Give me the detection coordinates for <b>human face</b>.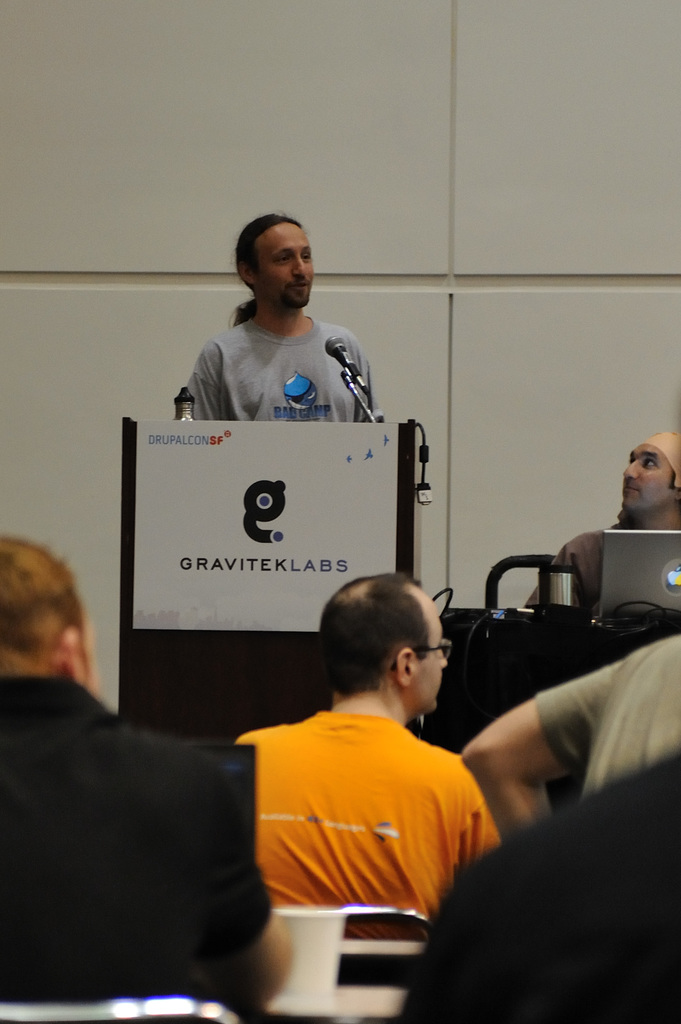
box(264, 227, 313, 309).
